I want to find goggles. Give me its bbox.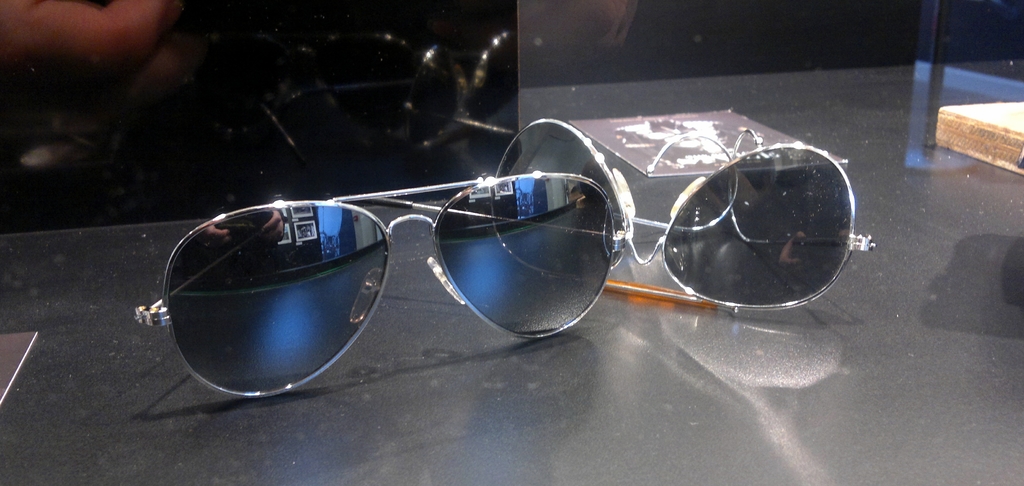
detection(498, 112, 885, 326).
